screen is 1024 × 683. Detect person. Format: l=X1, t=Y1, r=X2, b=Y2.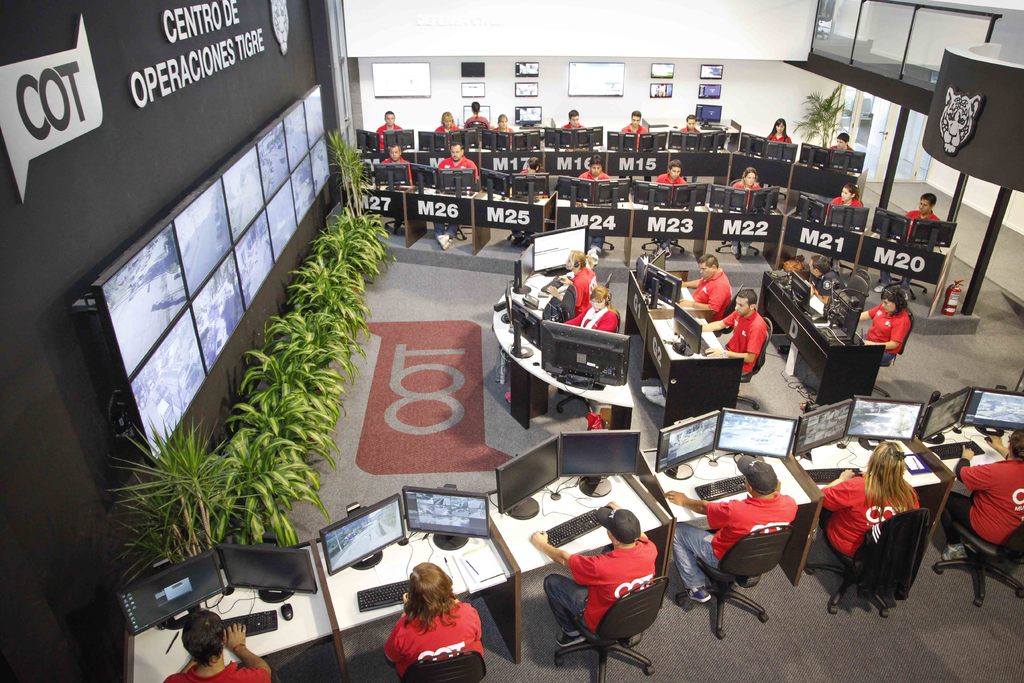
l=461, t=100, r=488, b=130.
